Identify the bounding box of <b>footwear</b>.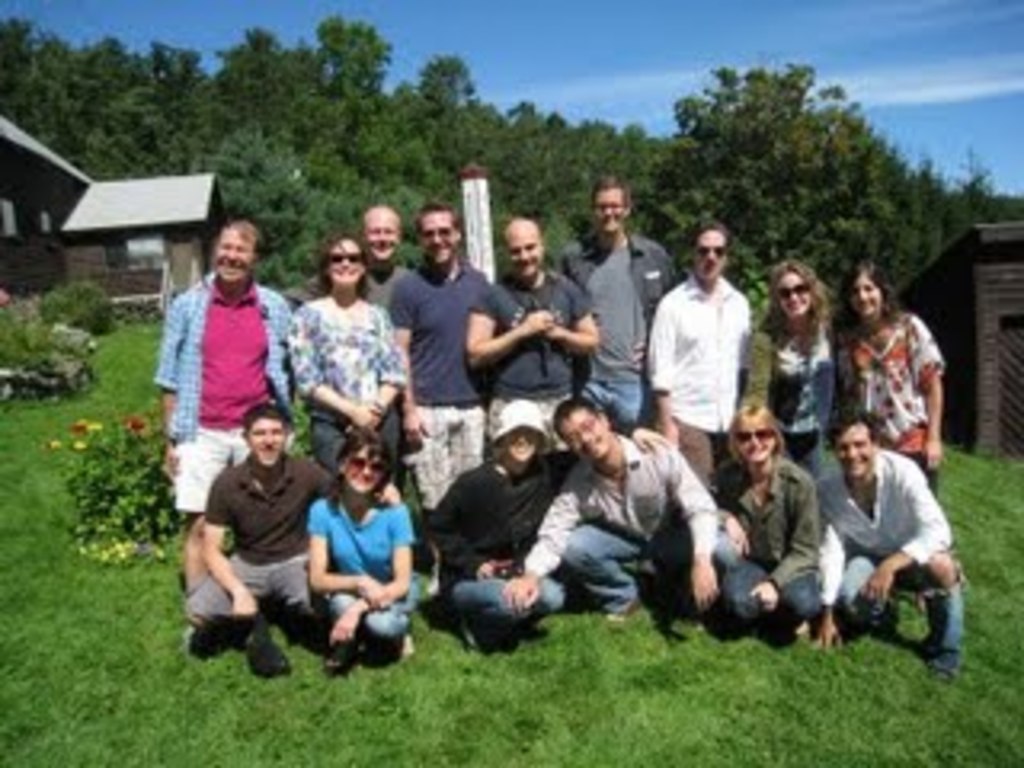
left=925, top=653, right=957, bottom=675.
